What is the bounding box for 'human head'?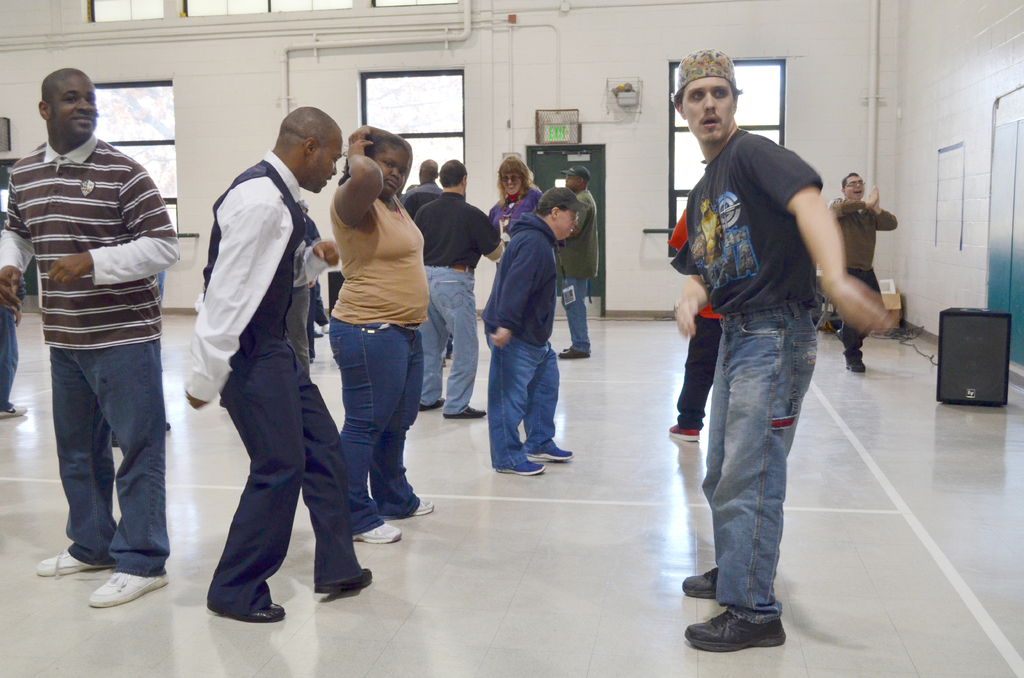
detection(278, 106, 344, 194).
